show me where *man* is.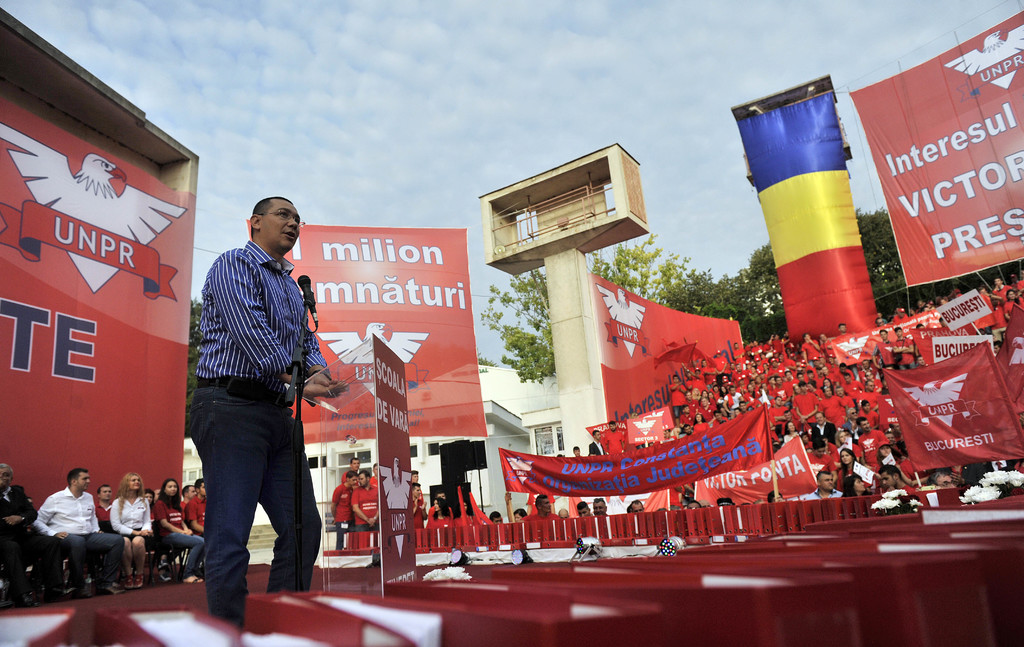
*man* is at bbox=[410, 481, 426, 530].
